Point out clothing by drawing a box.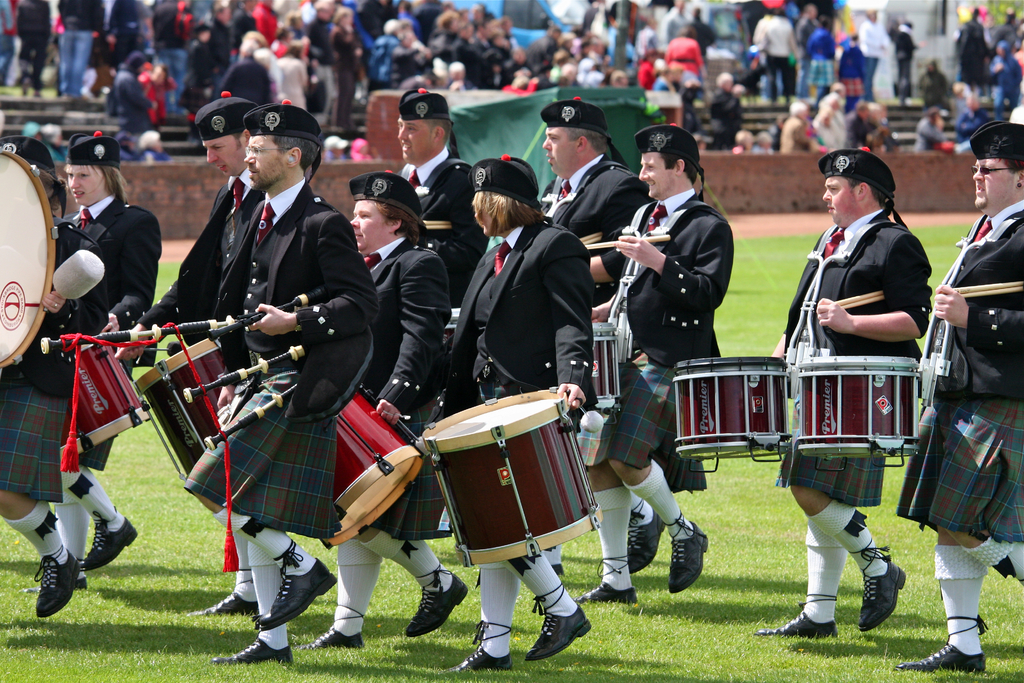
Rect(601, 185, 733, 360).
